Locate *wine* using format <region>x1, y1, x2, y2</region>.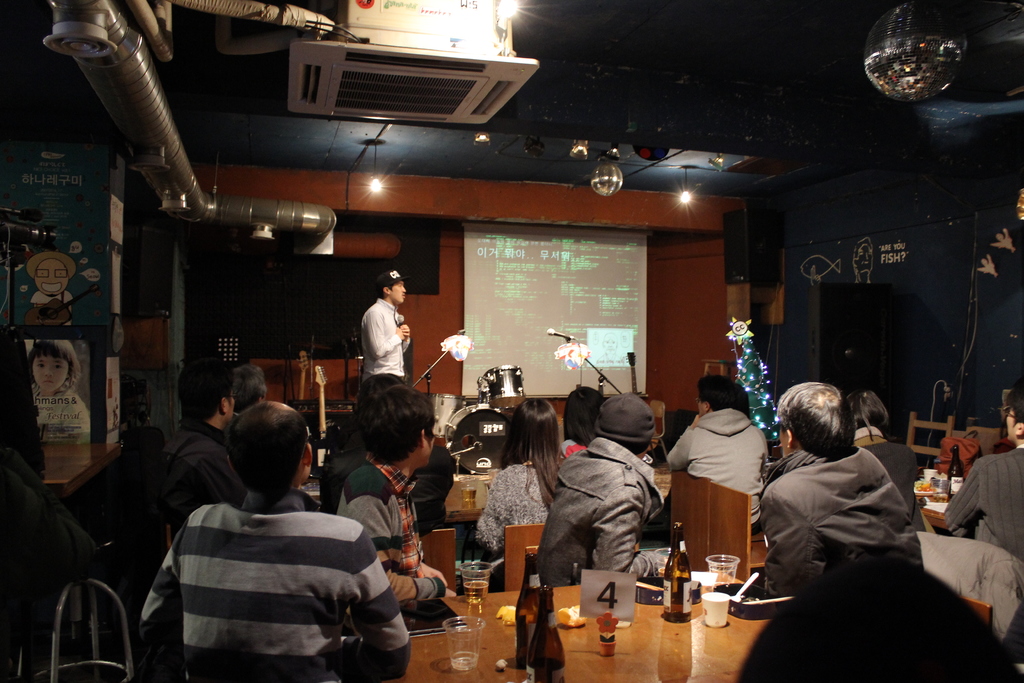
<region>526, 582, 565, 682</region>.
